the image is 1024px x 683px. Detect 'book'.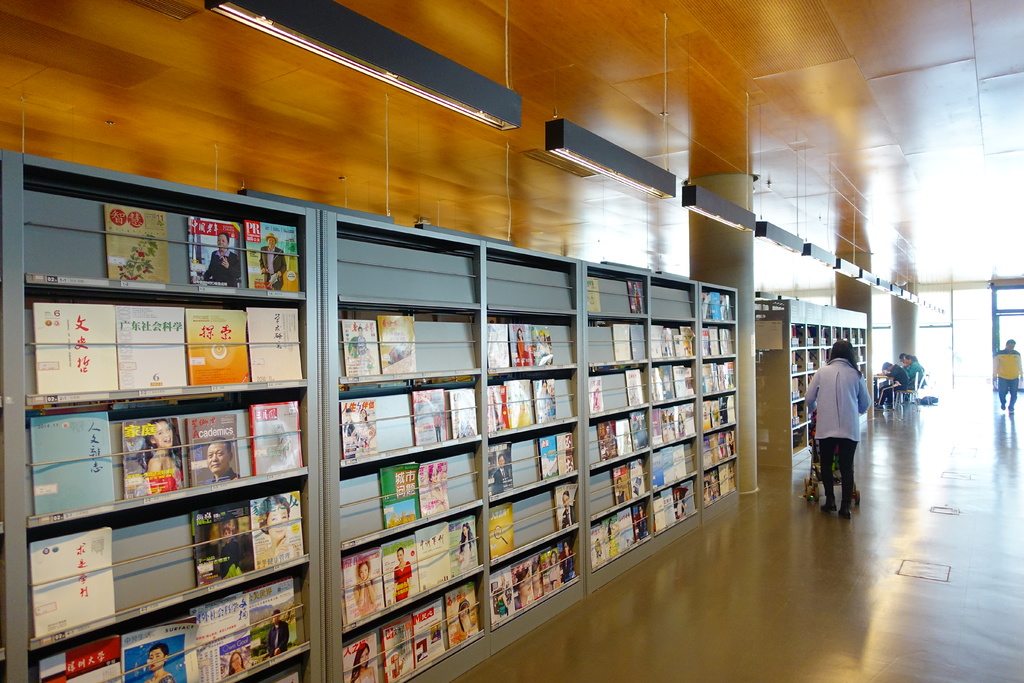
Detection: {"left": 484, "top": 383, "right": 514, "bottom": 436}.
